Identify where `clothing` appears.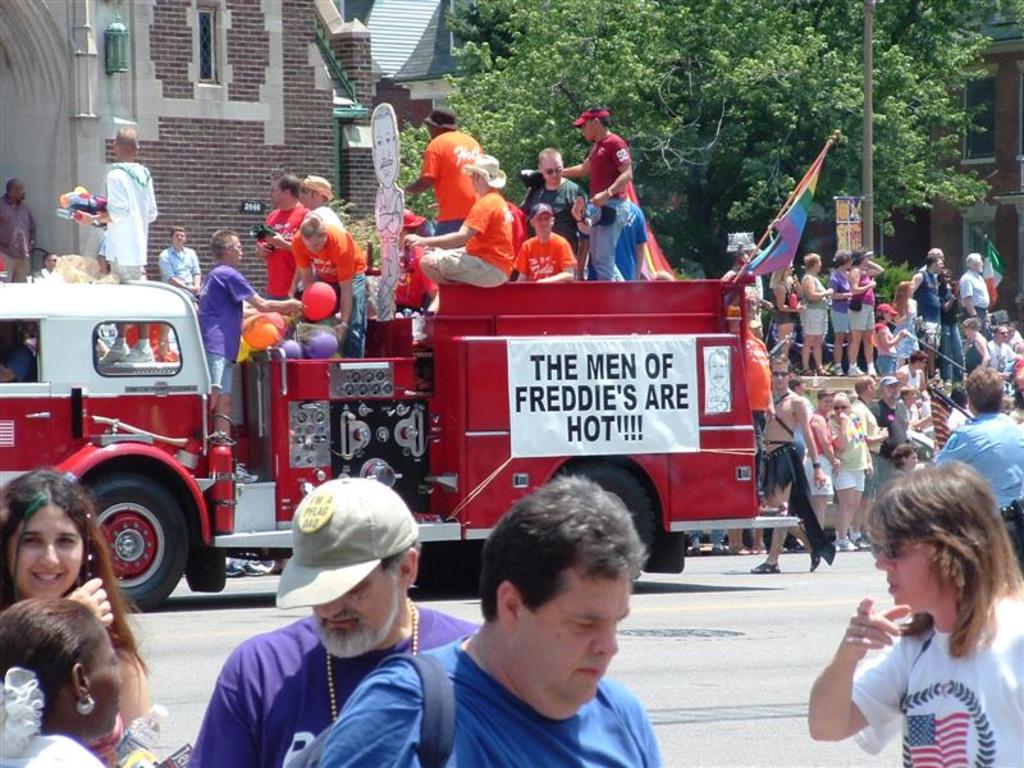
Appears at 186 253 296 440.
